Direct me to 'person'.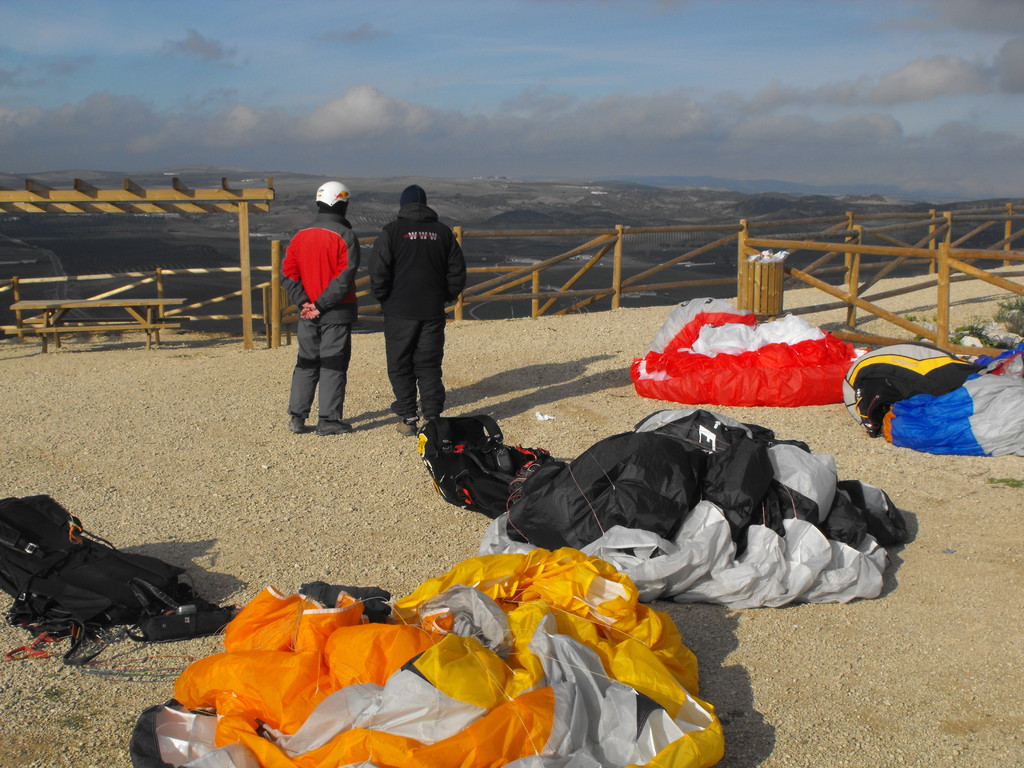
Direction: <bbox>278, 175, 359, 454</bbox>.
